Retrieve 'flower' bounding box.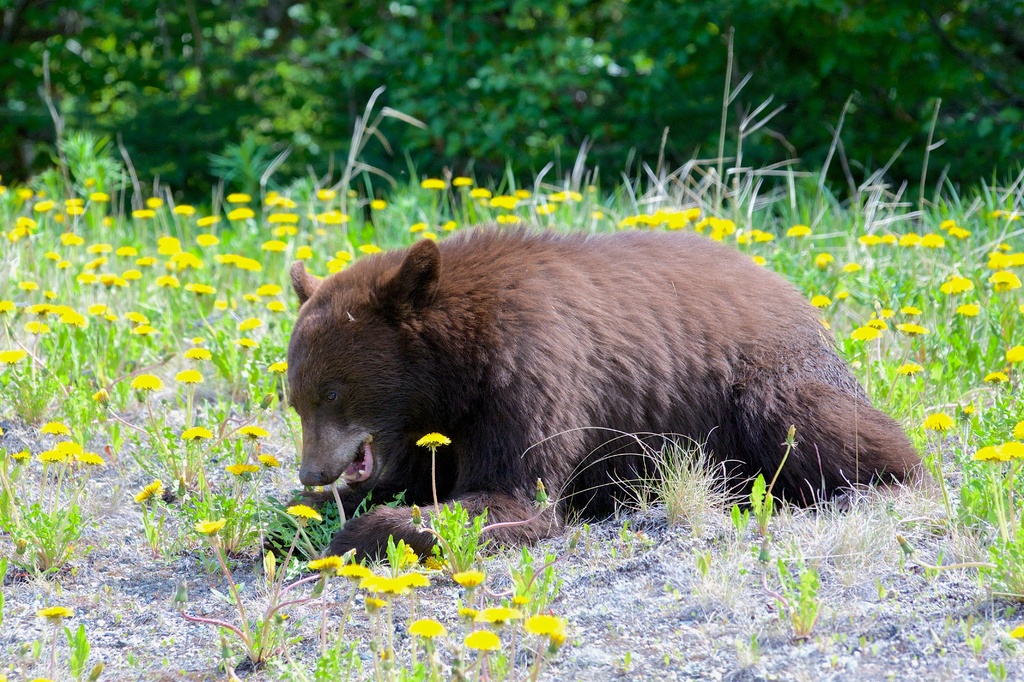
Bounding box: [899,305,921,313].
